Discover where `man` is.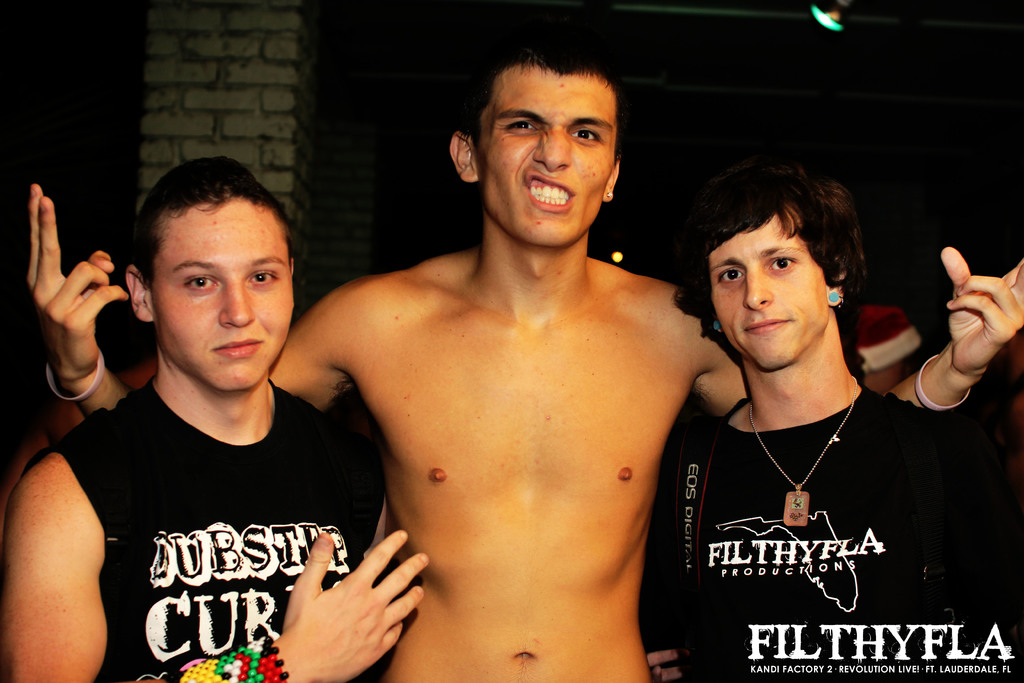
Discovered at crop(17, 23, 1023, 682).
